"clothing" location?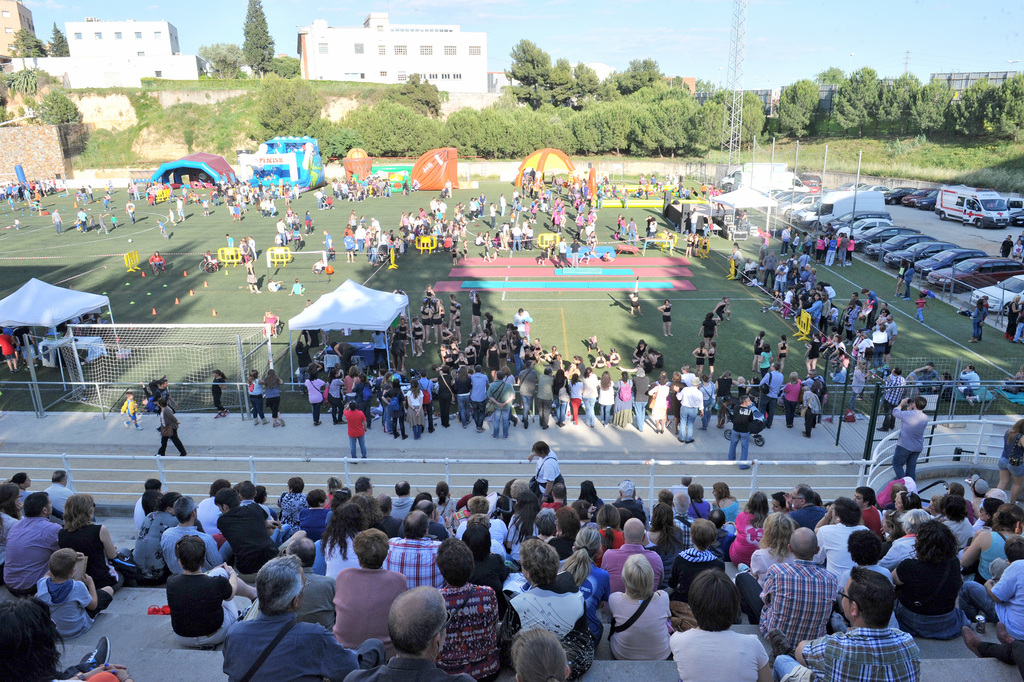
x1=680, y1=545, x2=723, y2=608
